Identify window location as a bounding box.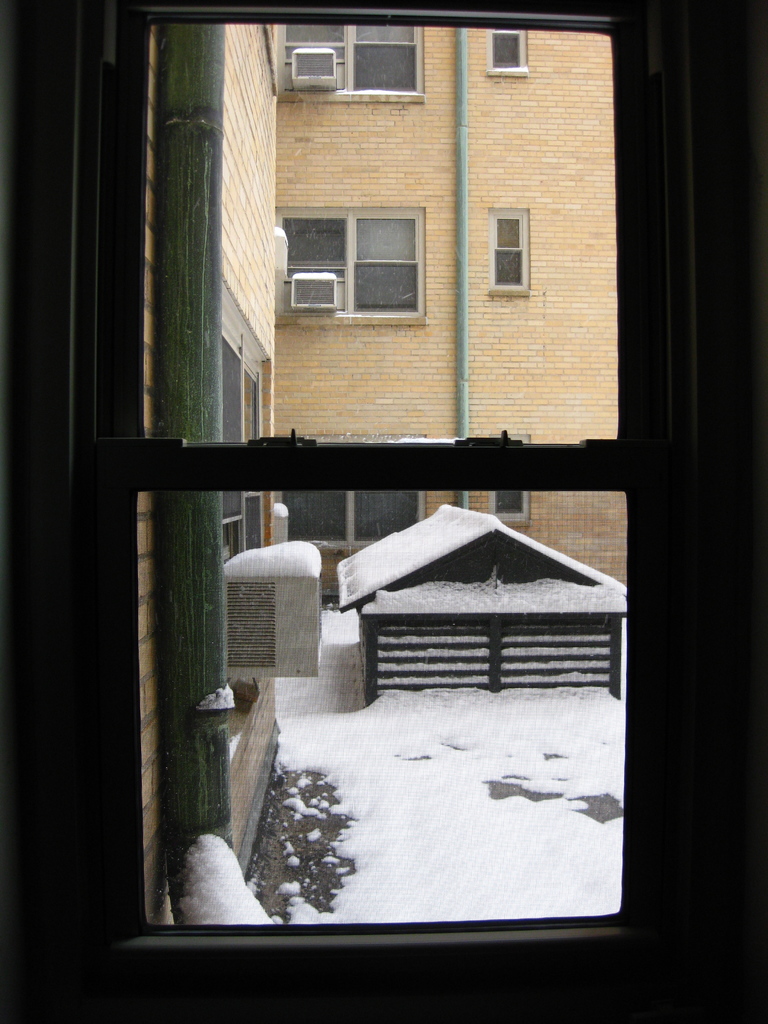
[left=269, top=205, right=435, bottom=328].
